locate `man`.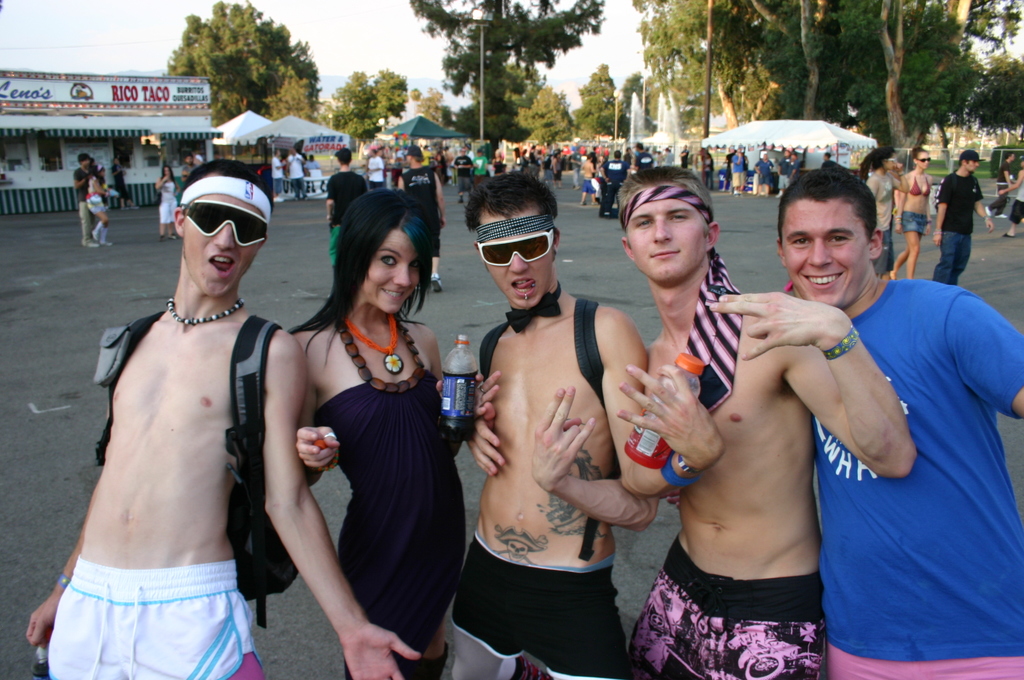
Bounding box: box(455, 175, 657, 677).
